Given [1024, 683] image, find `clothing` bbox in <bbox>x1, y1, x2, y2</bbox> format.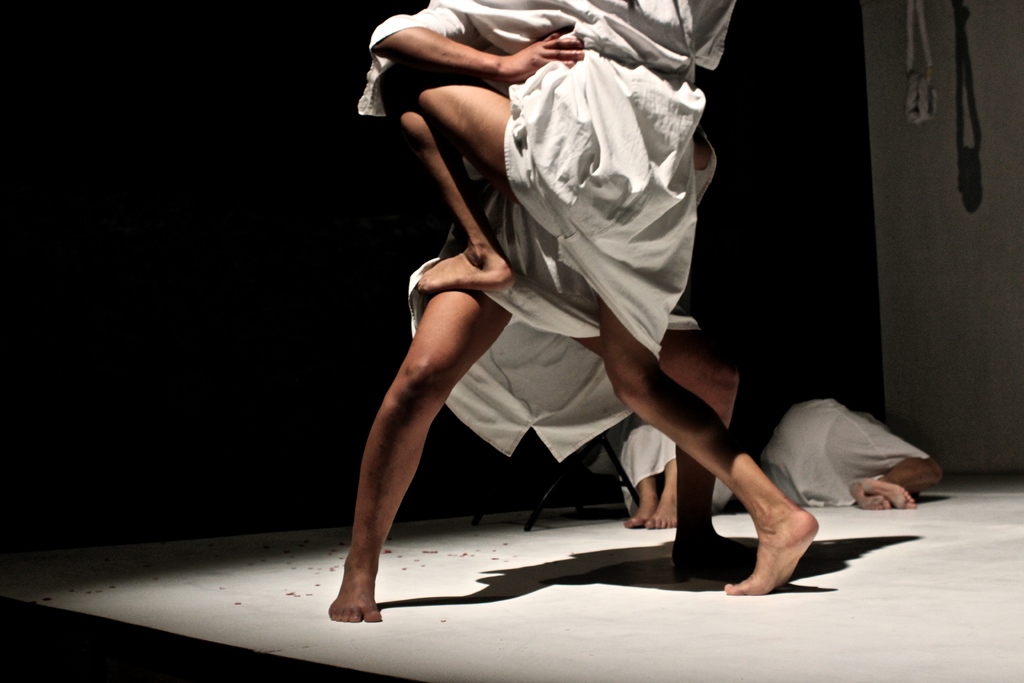
<bbox>758, 397, 931, 509</bbox>.
